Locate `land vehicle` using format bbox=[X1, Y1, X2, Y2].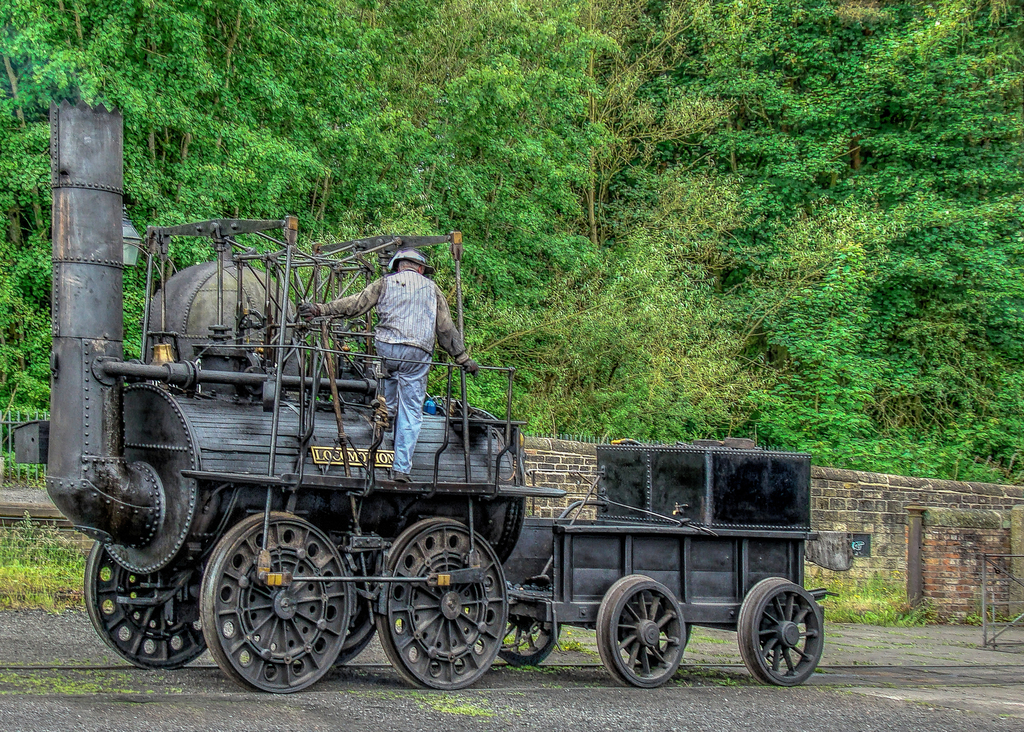
bbox=[51, 100, 830, 695].
